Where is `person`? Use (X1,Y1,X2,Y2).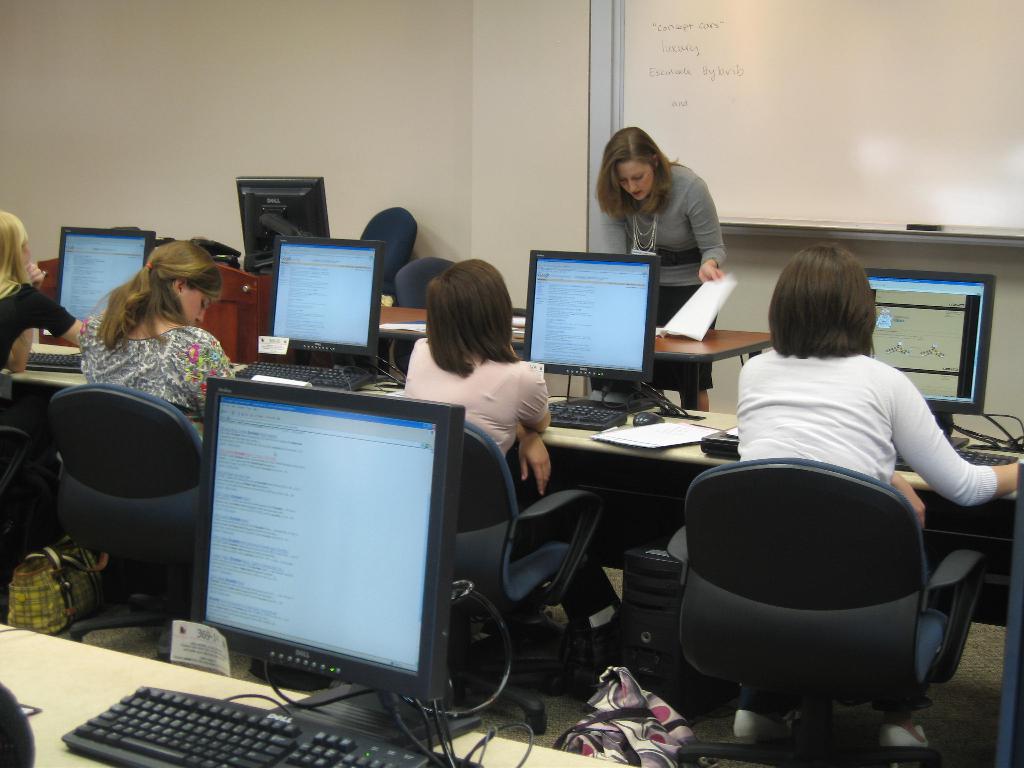
(397,255,561,516).
